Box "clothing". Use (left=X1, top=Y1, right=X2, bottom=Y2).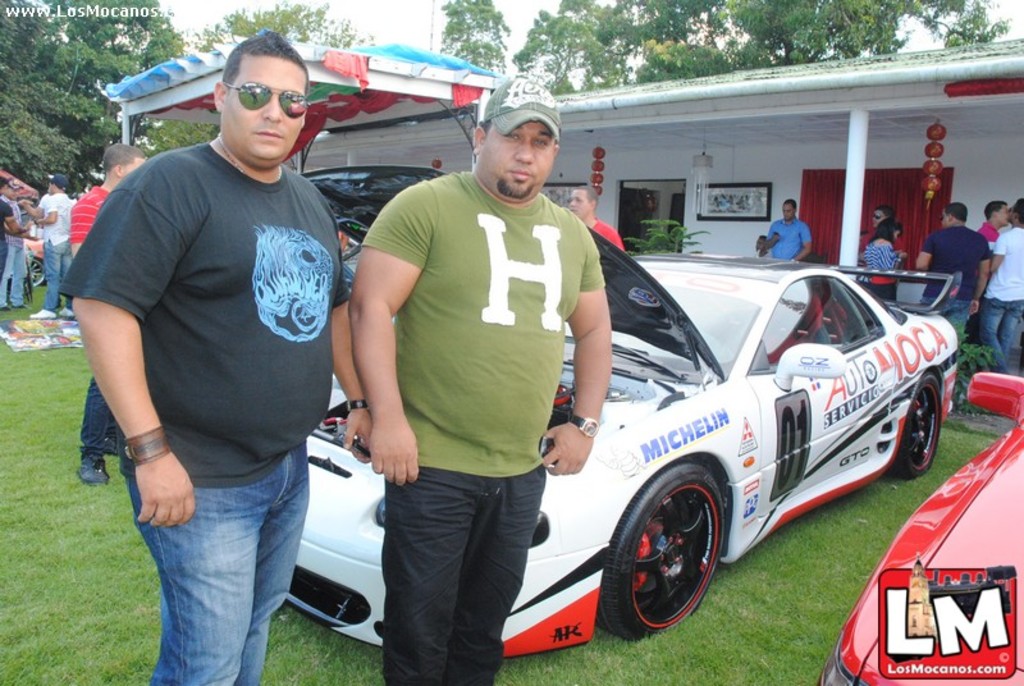
(left=978, top=218, right=998, bottom=243).
